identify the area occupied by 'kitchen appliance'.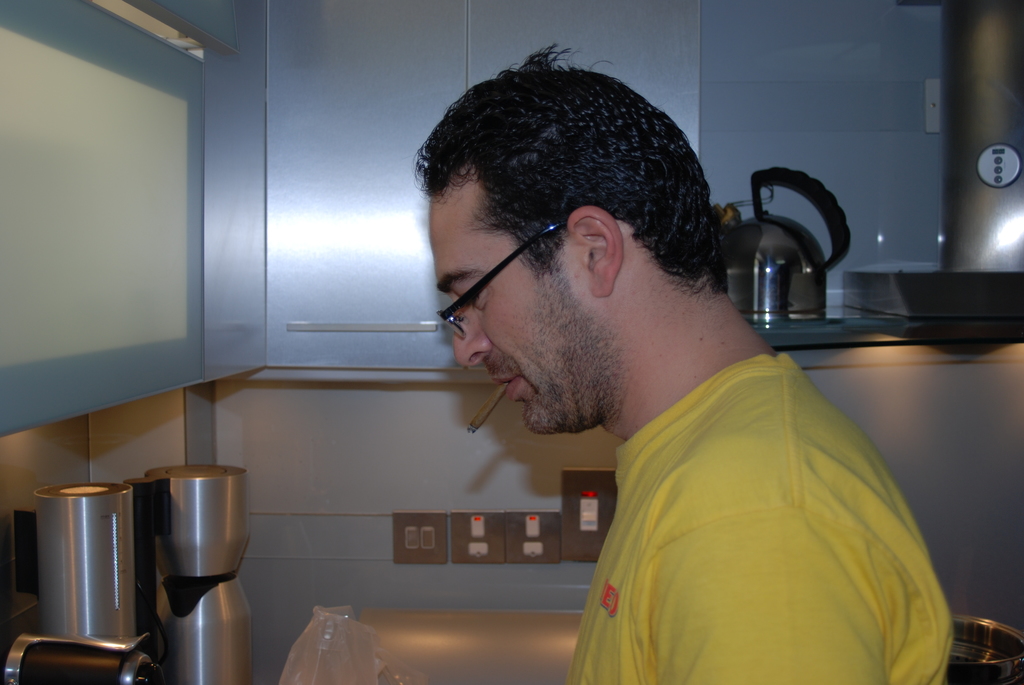
Area: (x1=141, y1=457, x2=248, y2=667).
